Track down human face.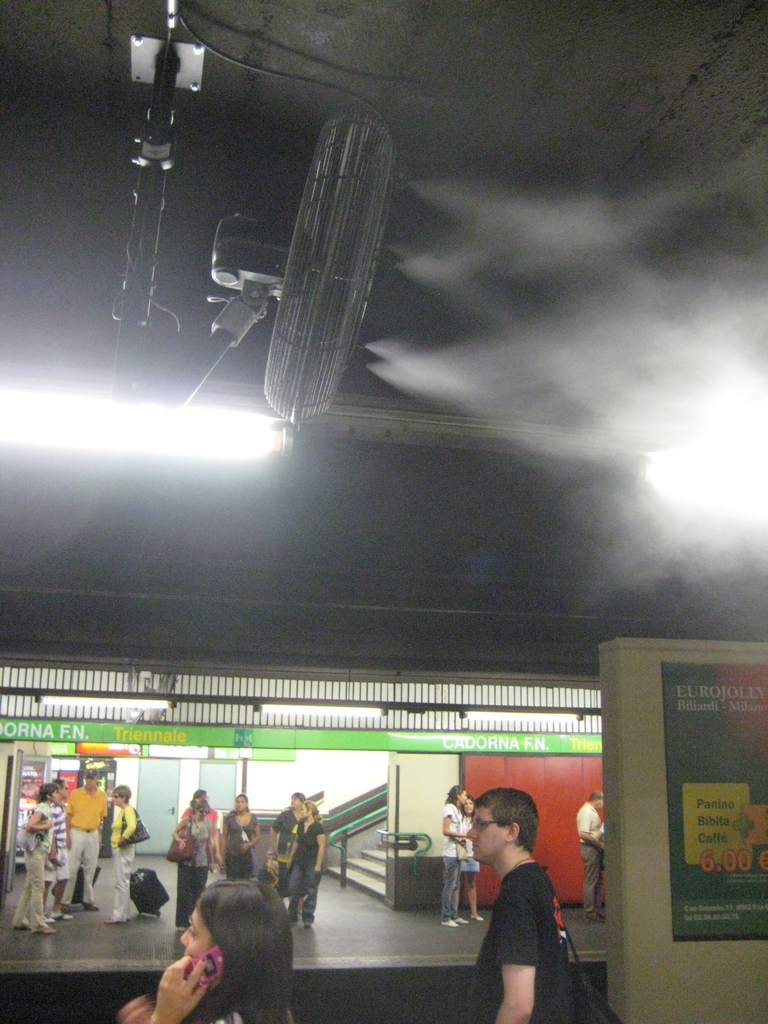
Tracked to select_region(595, 797, 606, 814).
